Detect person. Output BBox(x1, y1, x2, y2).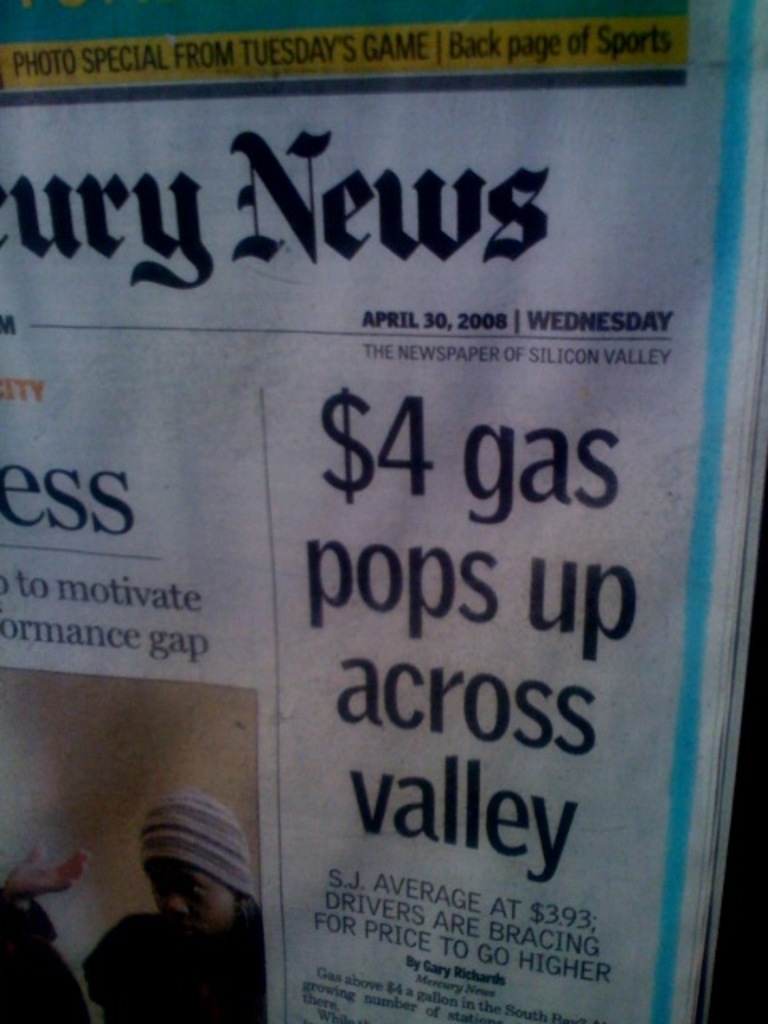
BBox(0, 829, 96, 1022).
